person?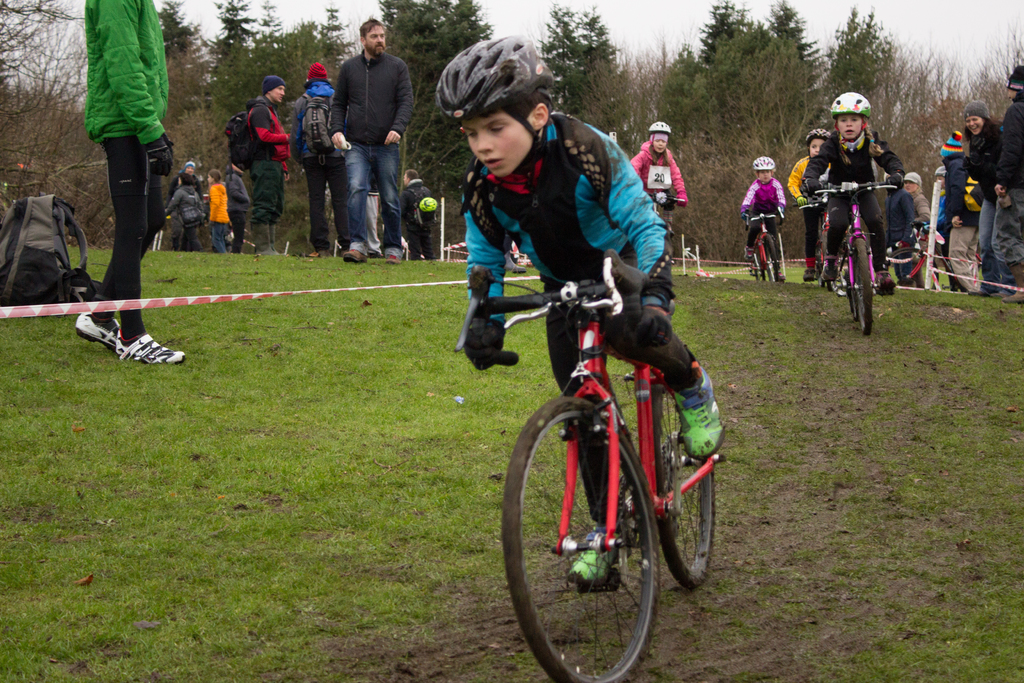
x1=243, y1=72, x2=294, y2=254
